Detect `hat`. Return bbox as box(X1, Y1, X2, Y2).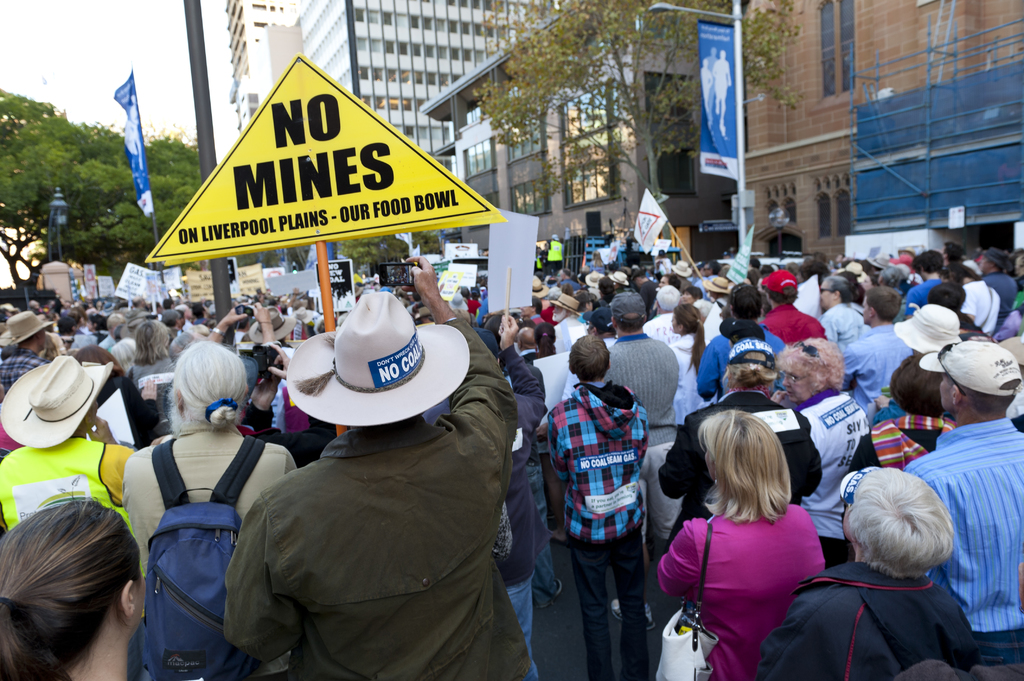
box(671, 259, 694, 276).
